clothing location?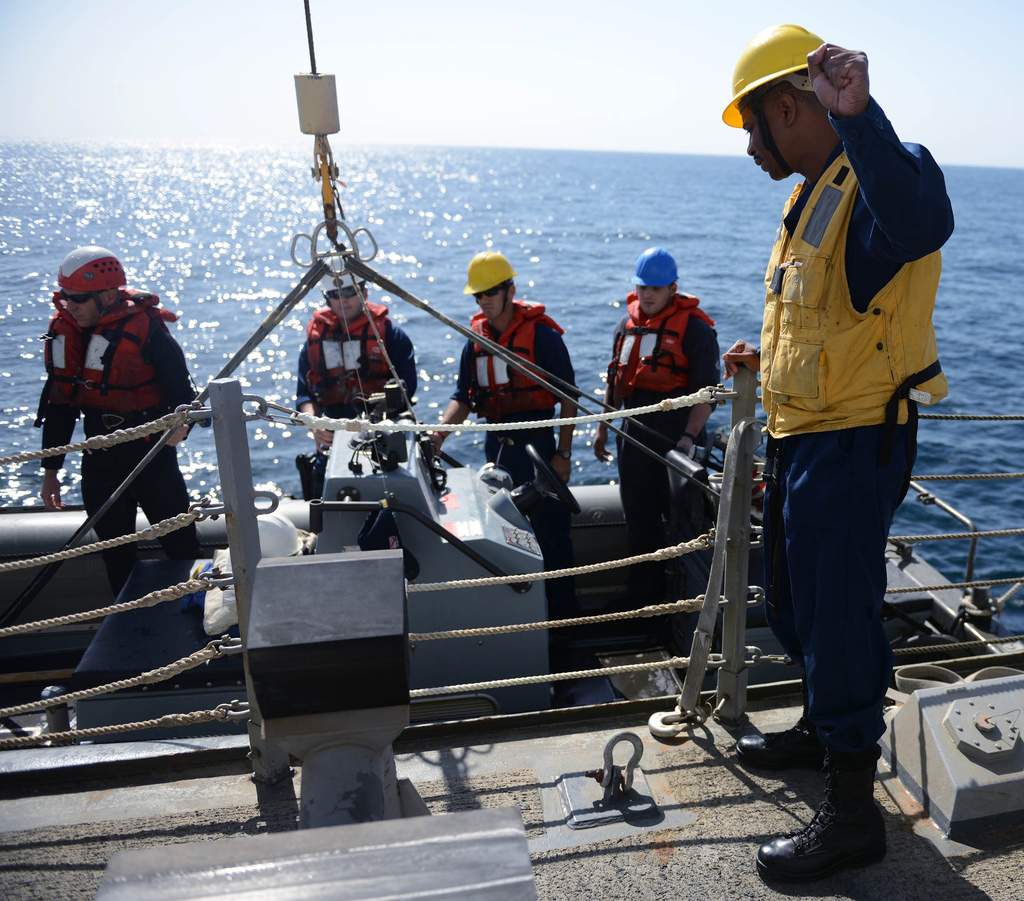
[x1=762, y1=88, x2=957, y2=762]
